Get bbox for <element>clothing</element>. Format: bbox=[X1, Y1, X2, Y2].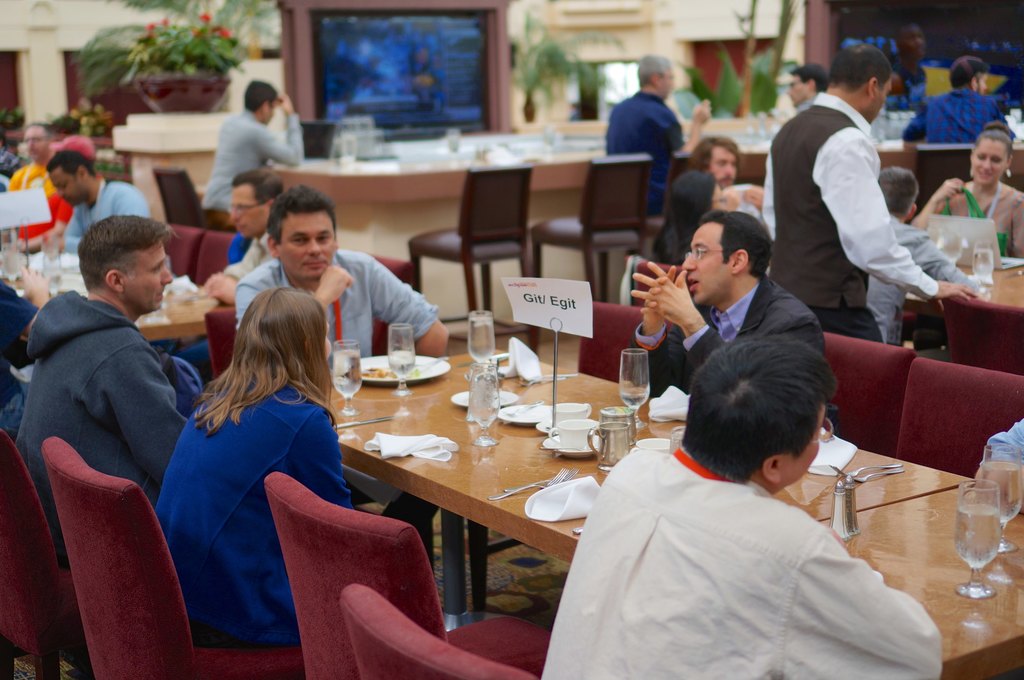
bbox=[235, 241, 436, 570].
